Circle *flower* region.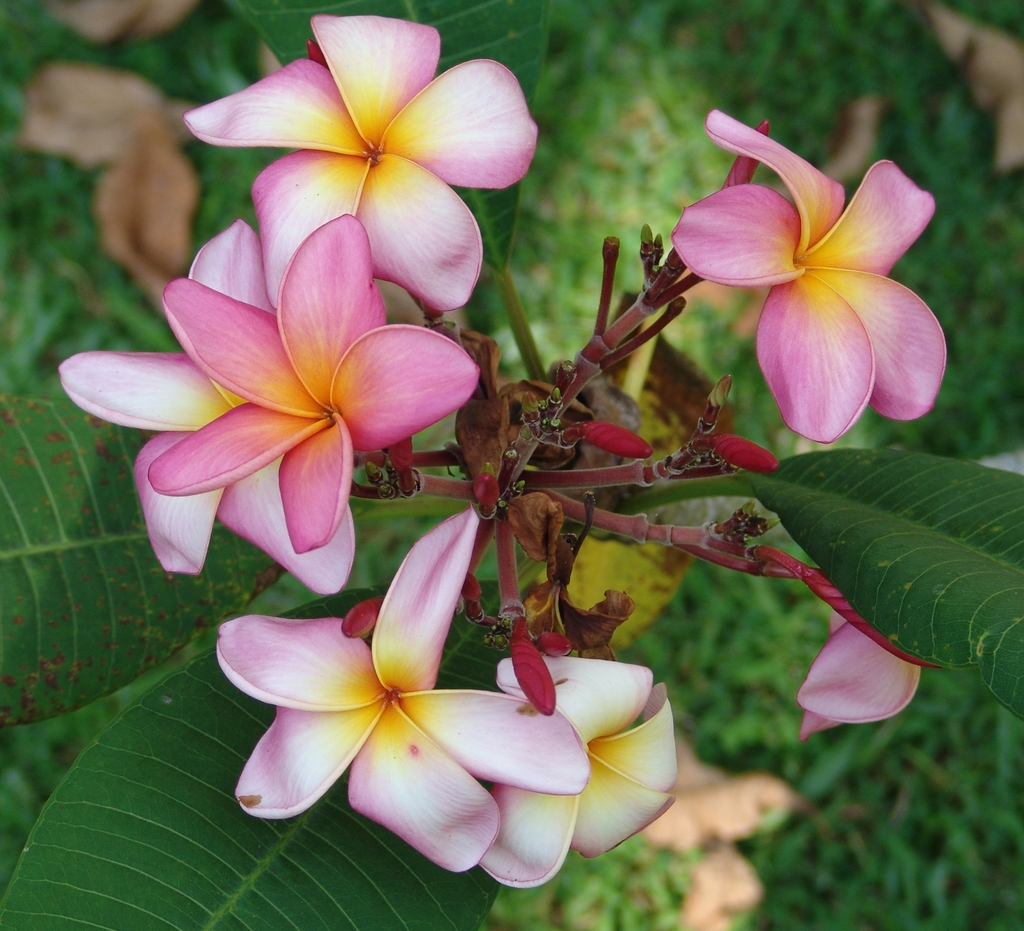
Region: (x1=802, y1=560, x2=923, y2=738).
